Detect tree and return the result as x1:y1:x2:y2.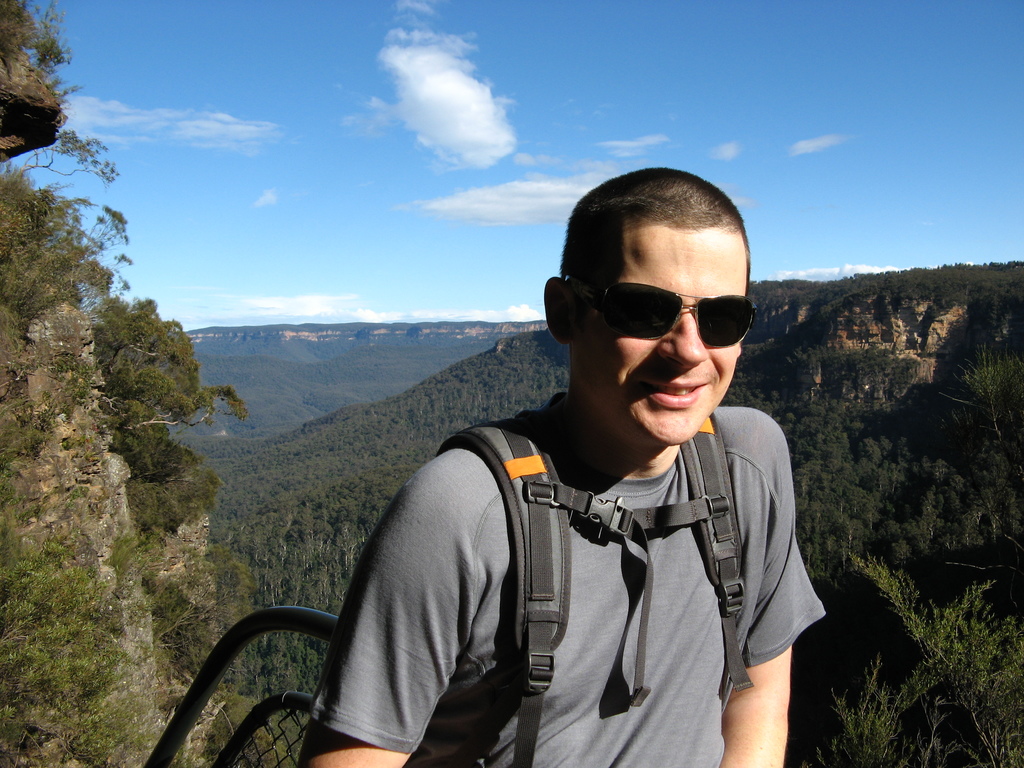
95:292:255:673.
